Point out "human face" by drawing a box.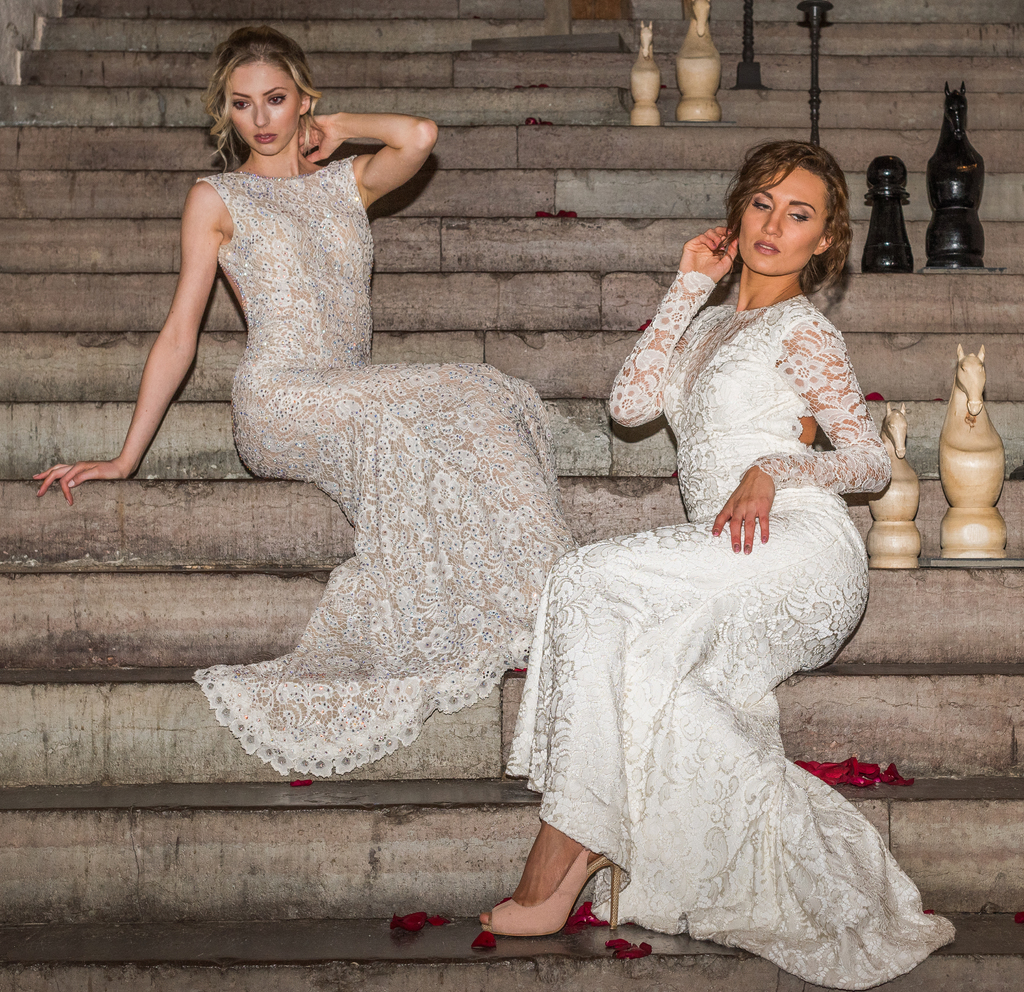
rect(735, 163, 833, 272).
